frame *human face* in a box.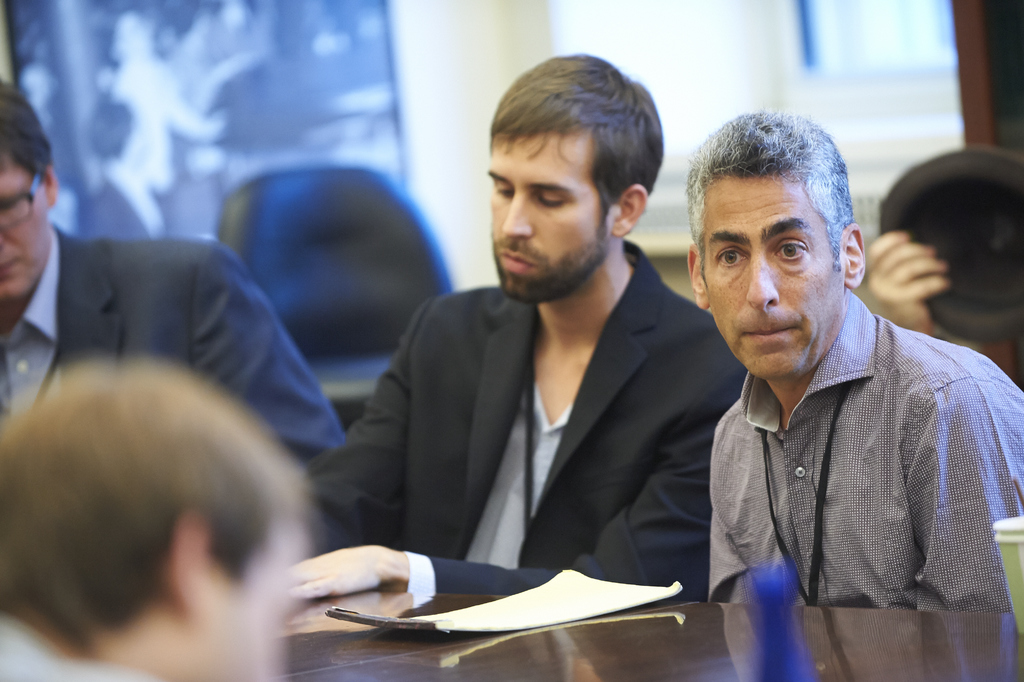
488, 127, 612, 300.
